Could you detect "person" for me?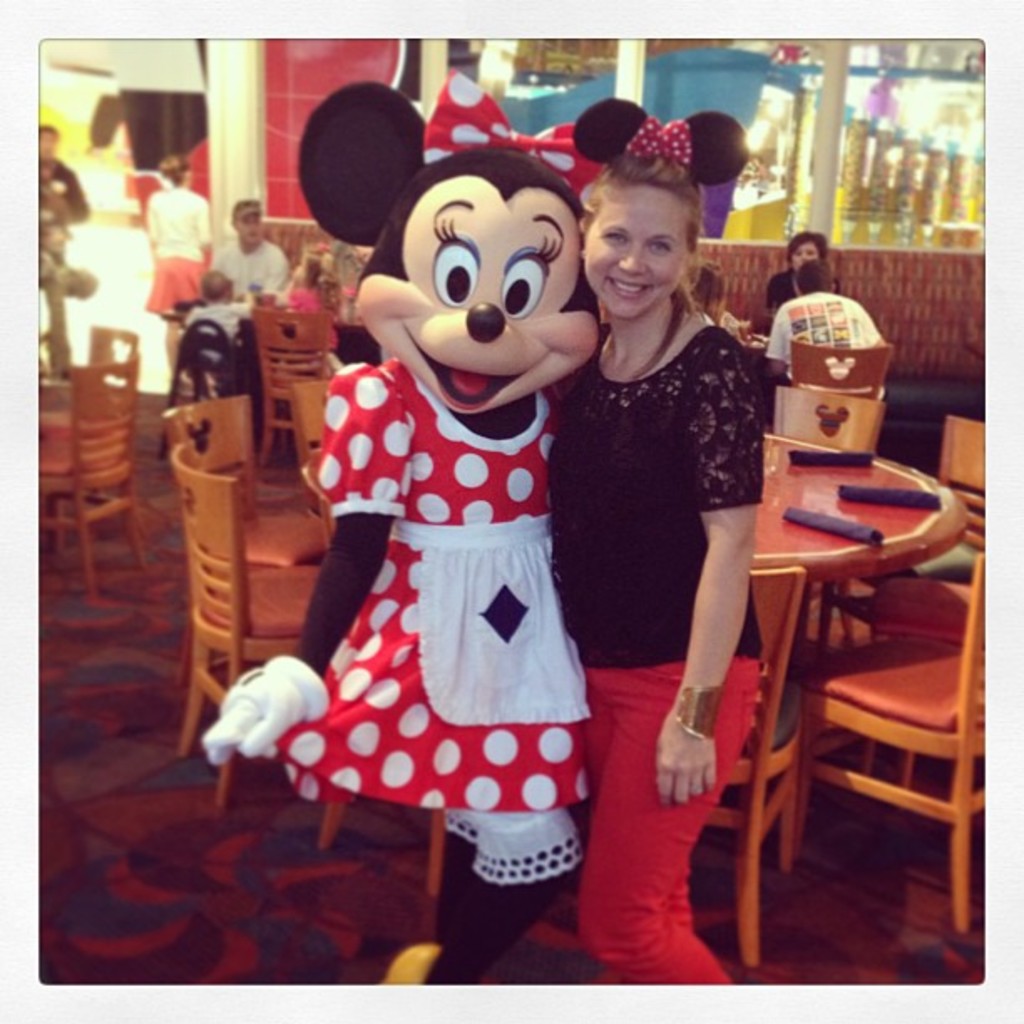
Detection result: <region>35, 109, 90, 371</region>.
